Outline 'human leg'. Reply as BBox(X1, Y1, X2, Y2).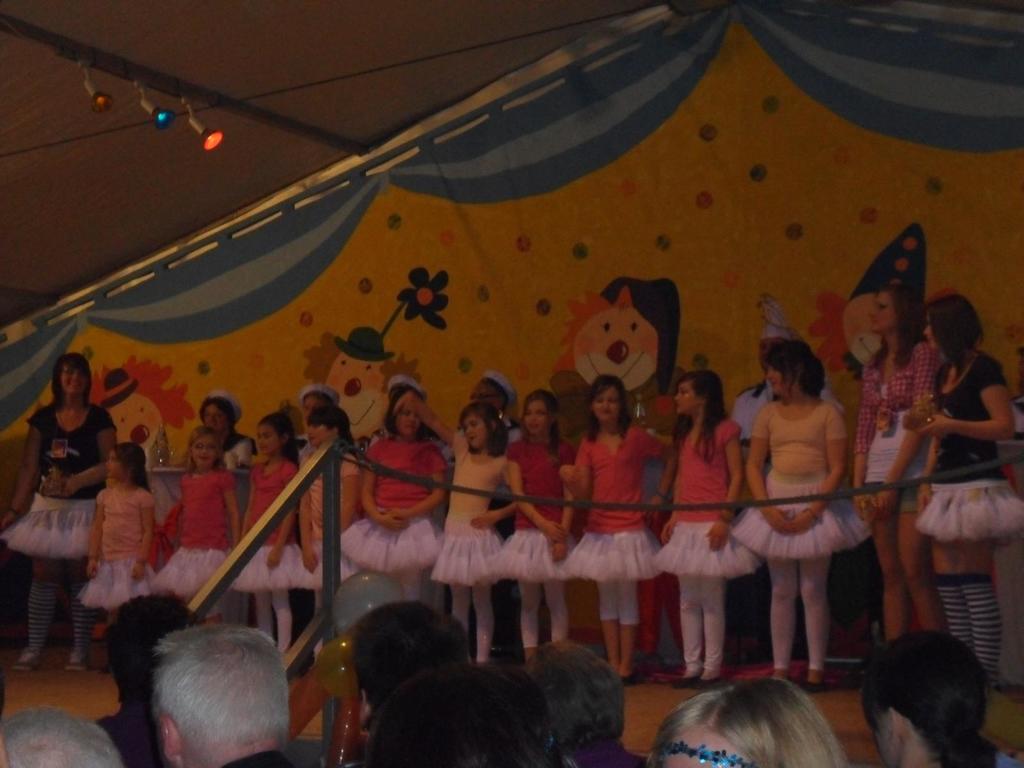
BBox(970, 535, 995, 676).
